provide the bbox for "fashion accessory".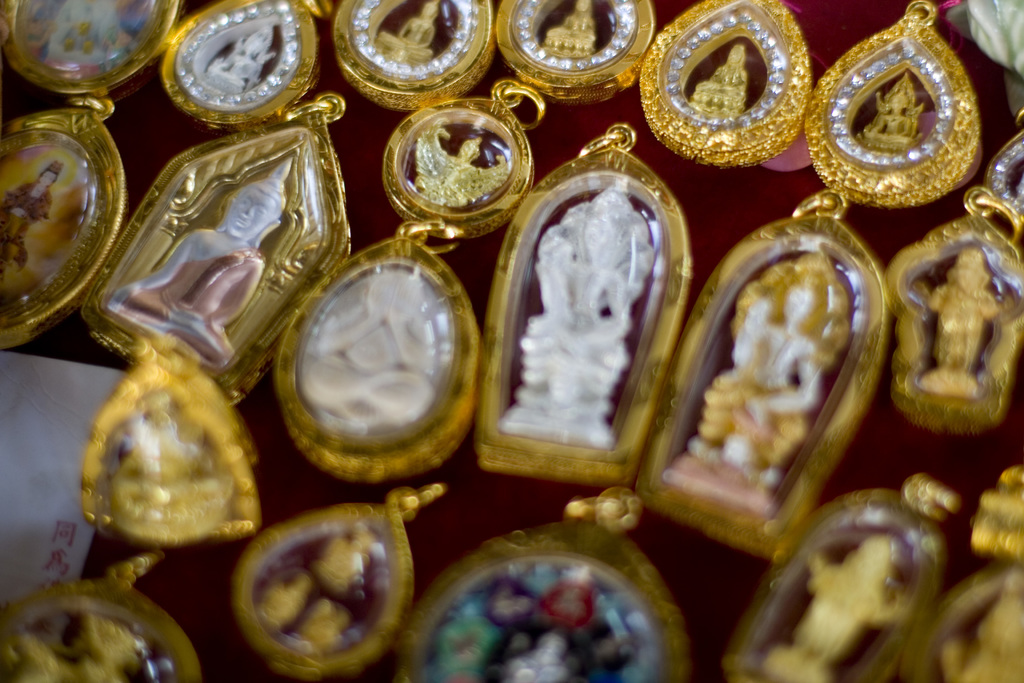
x1=986, y1=108, x2=1023, y2=224.
